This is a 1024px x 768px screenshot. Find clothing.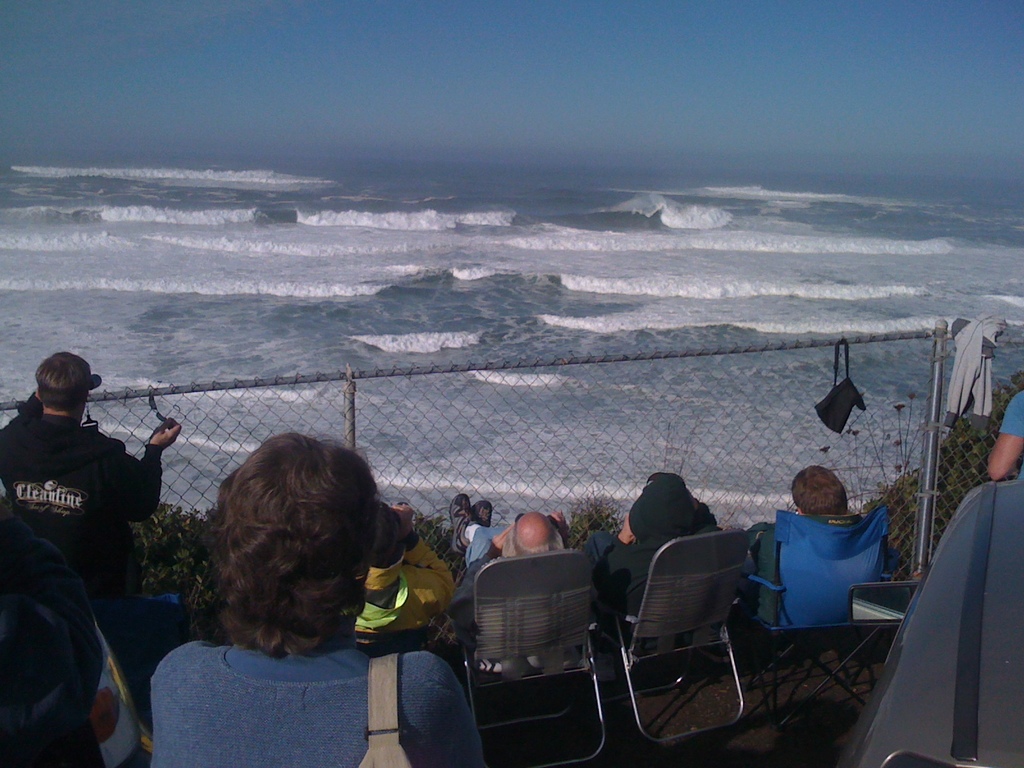
Bounding box: <region>368, 529, 457, 644</region>.
